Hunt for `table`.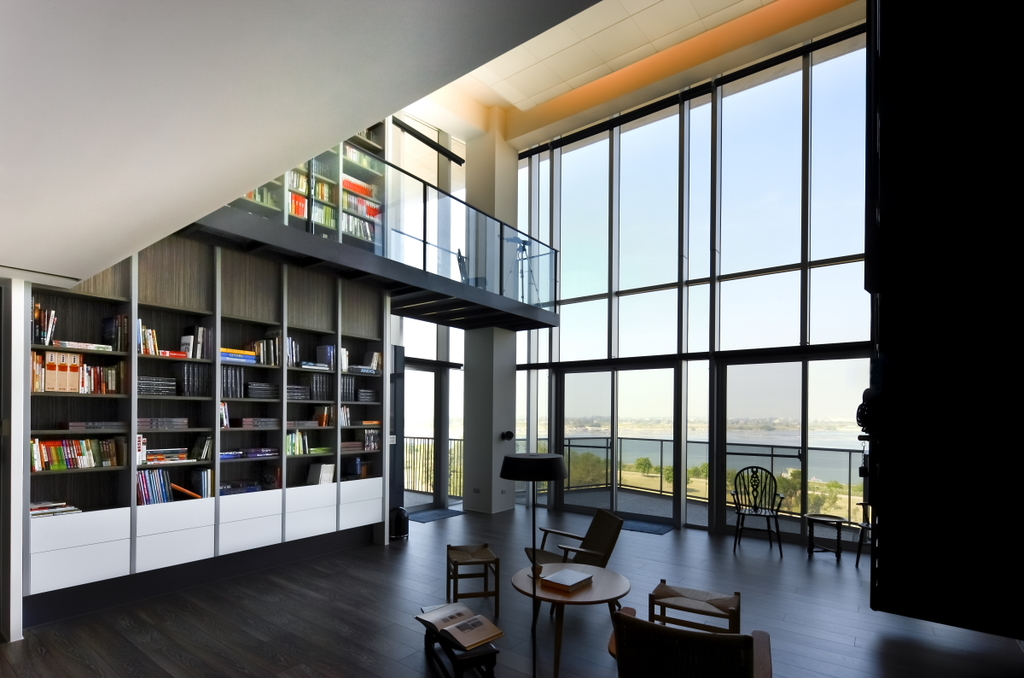
Hunted down at [516, 551, 637, 673].
